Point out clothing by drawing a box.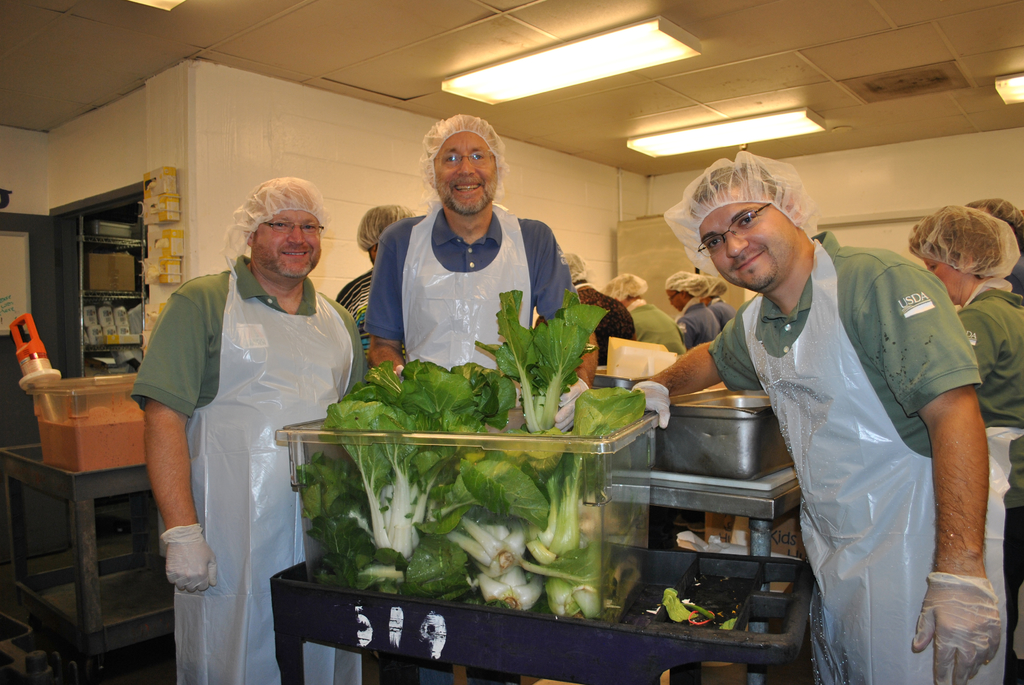
region(673, 297, 721, 346).
